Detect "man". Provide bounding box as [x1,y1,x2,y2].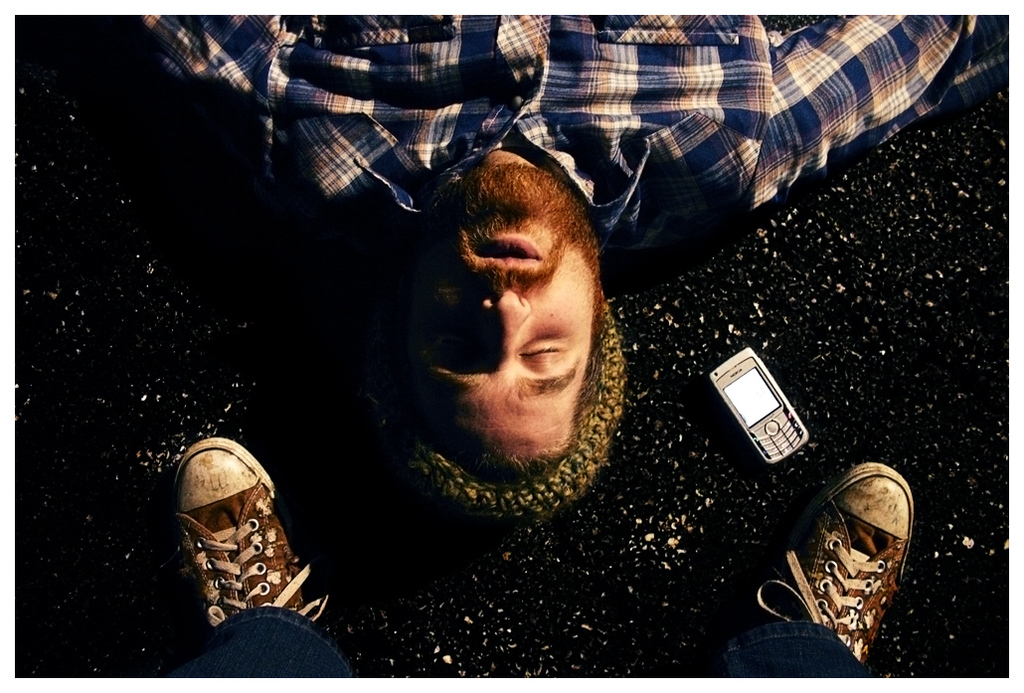
[179,432,919,678].
